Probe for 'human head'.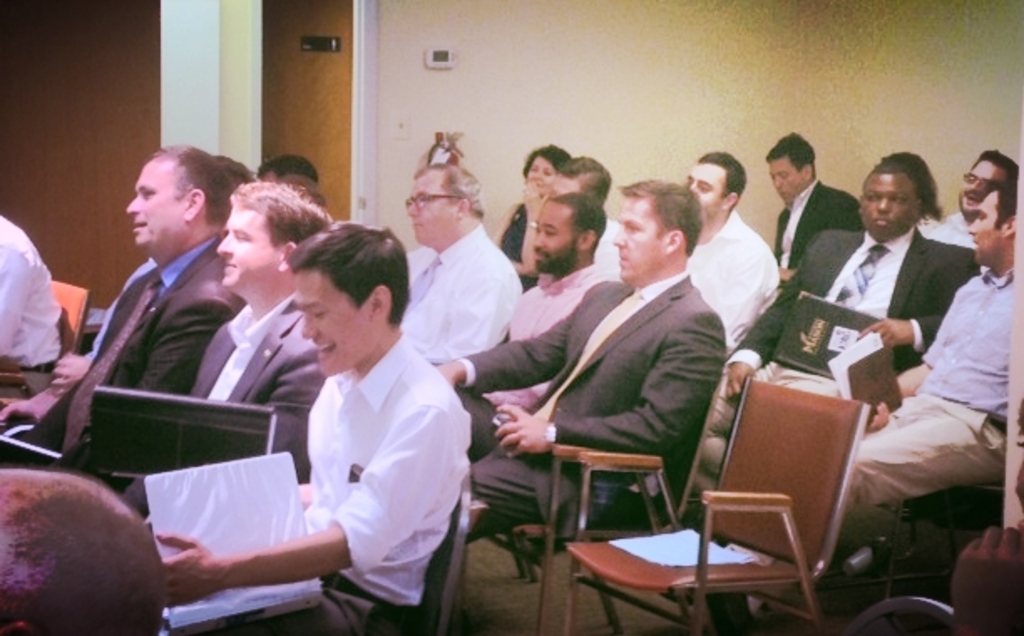
Probe result: [219, 179, 331, 300].
